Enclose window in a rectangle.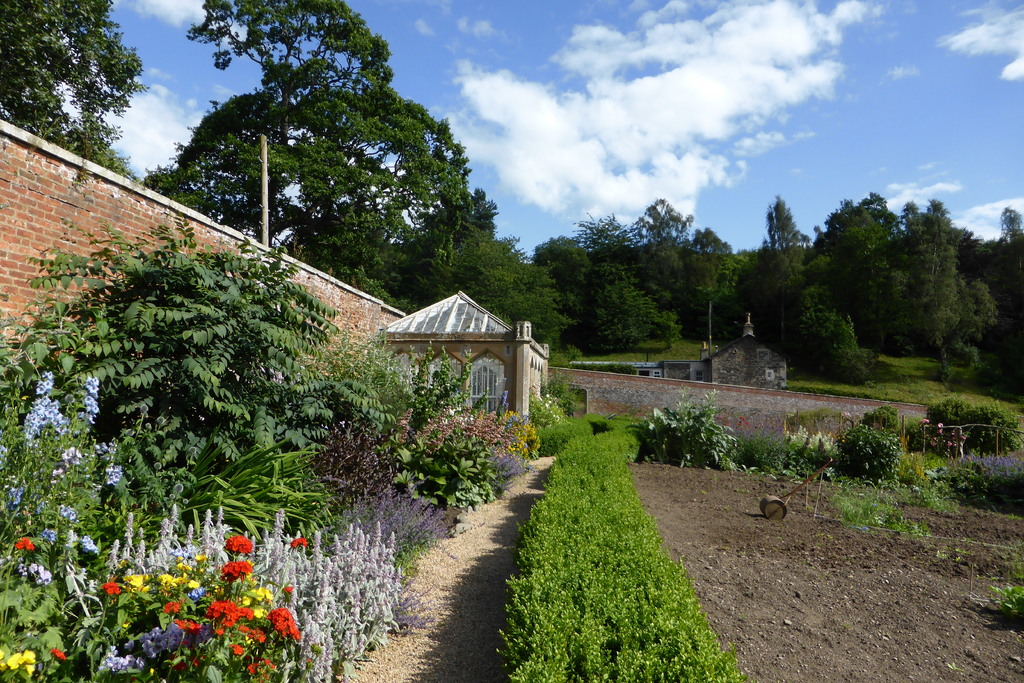
757, 350, 767, 363.
